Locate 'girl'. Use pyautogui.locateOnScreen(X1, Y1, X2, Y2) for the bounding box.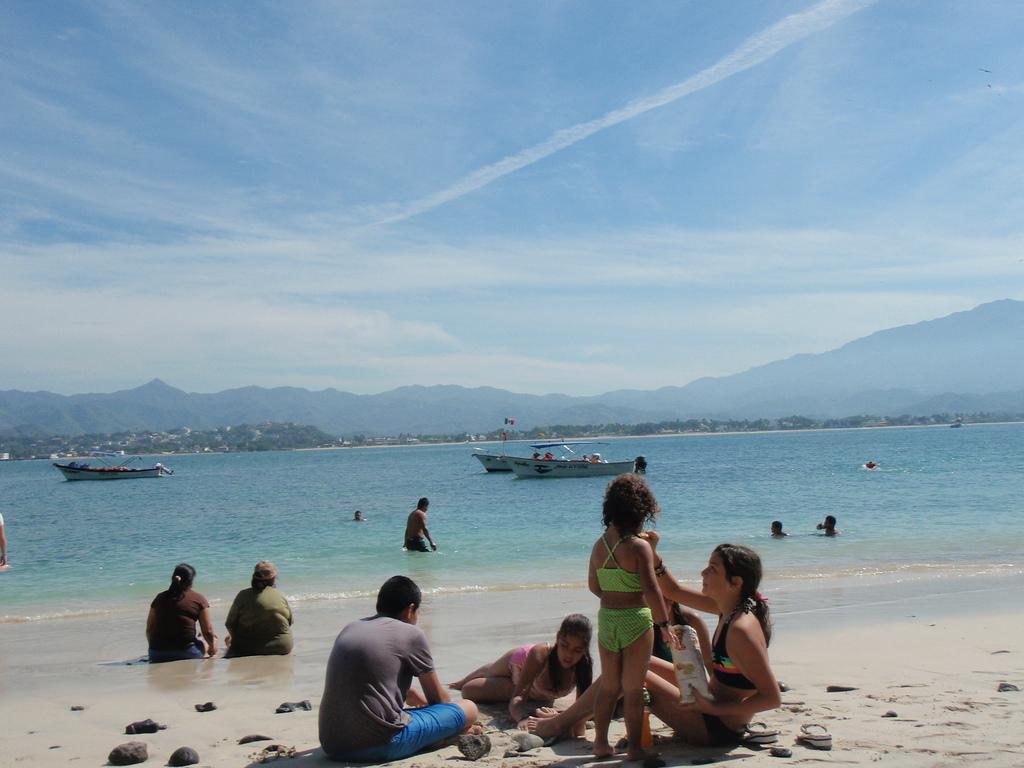
pyautogui.locateOnScreen(144, 560, 216, 663).
